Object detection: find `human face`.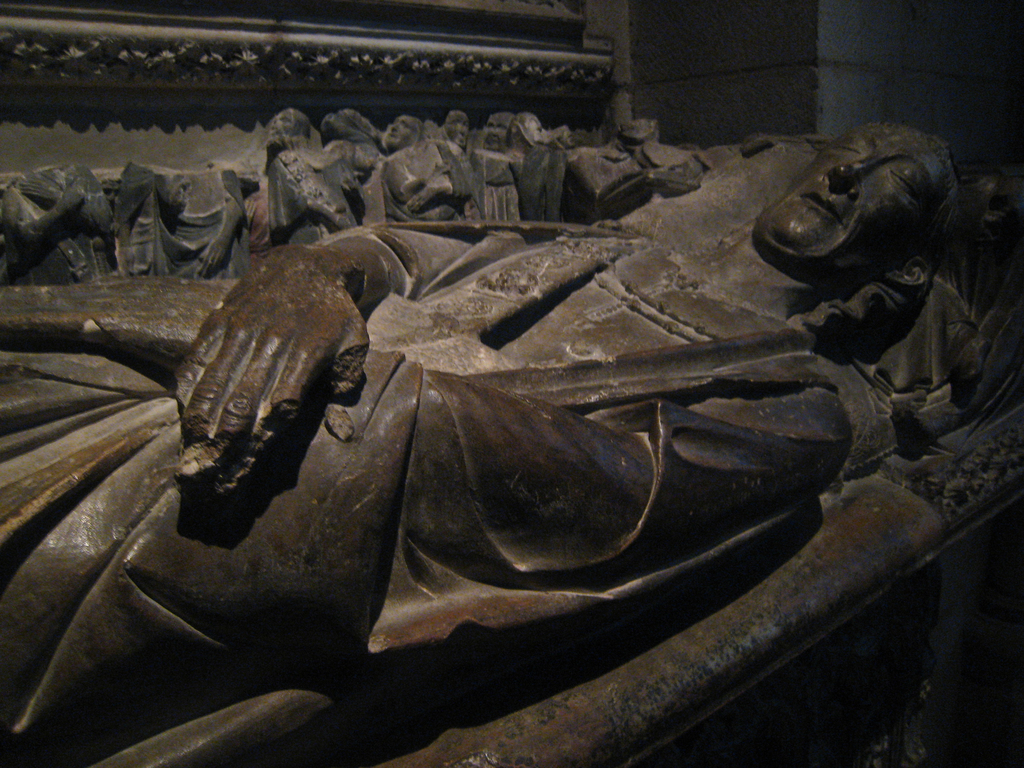
[384,114,419,145].
